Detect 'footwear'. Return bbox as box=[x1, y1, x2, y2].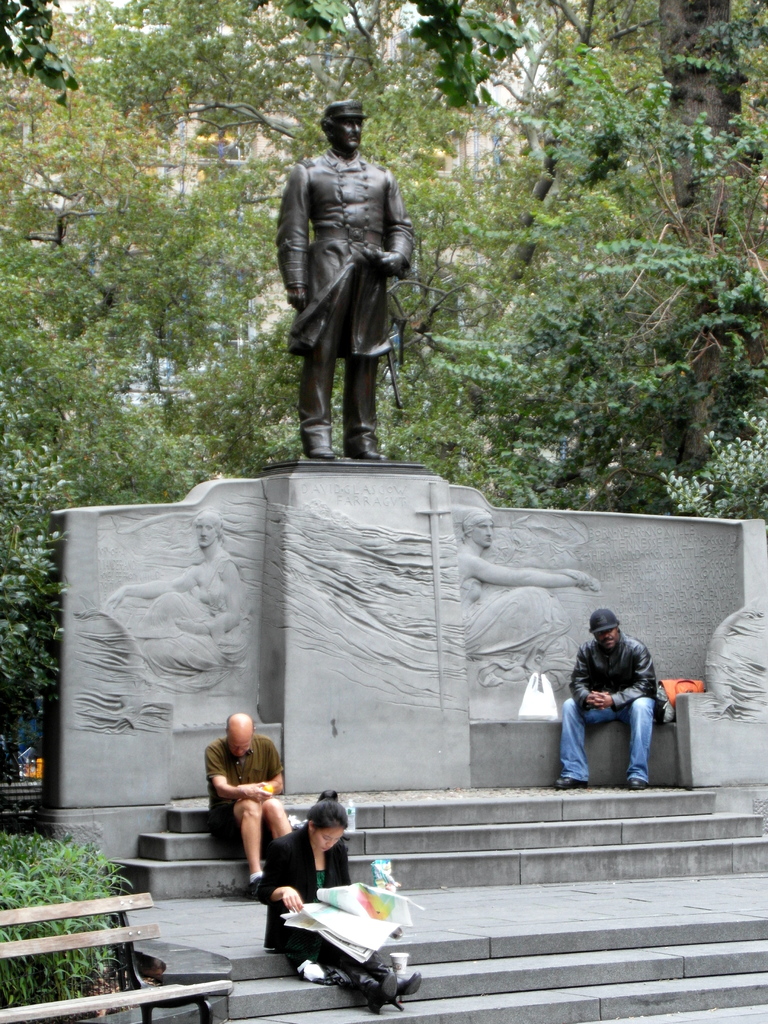
box=[303, 443, 338, 455].
